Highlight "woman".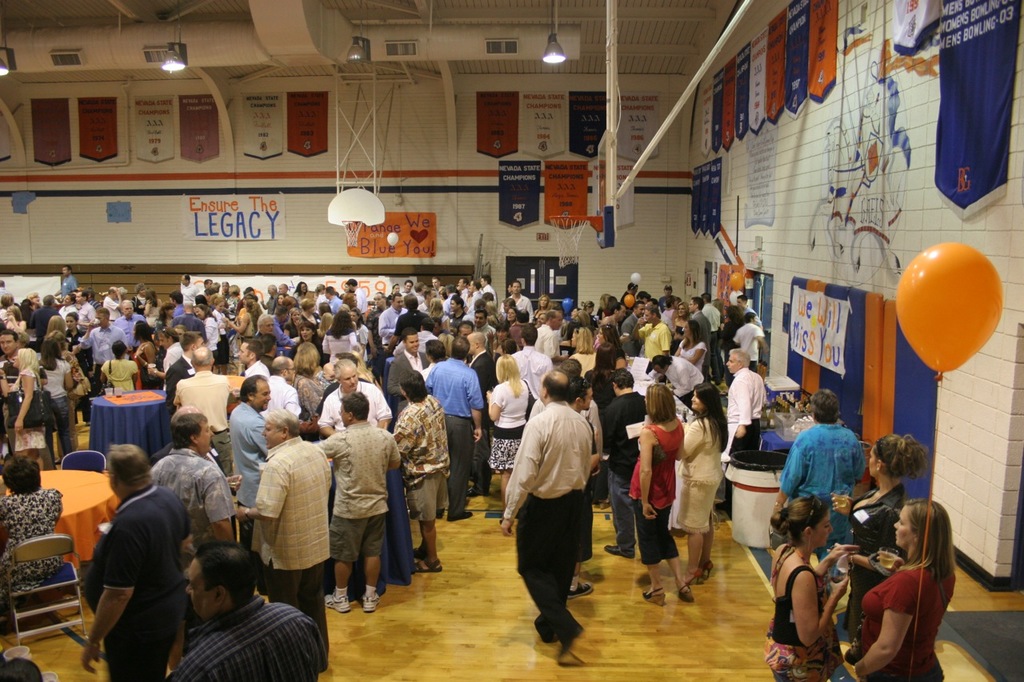
Highlighted region: <region>594, 322, 628, 368</region>.
